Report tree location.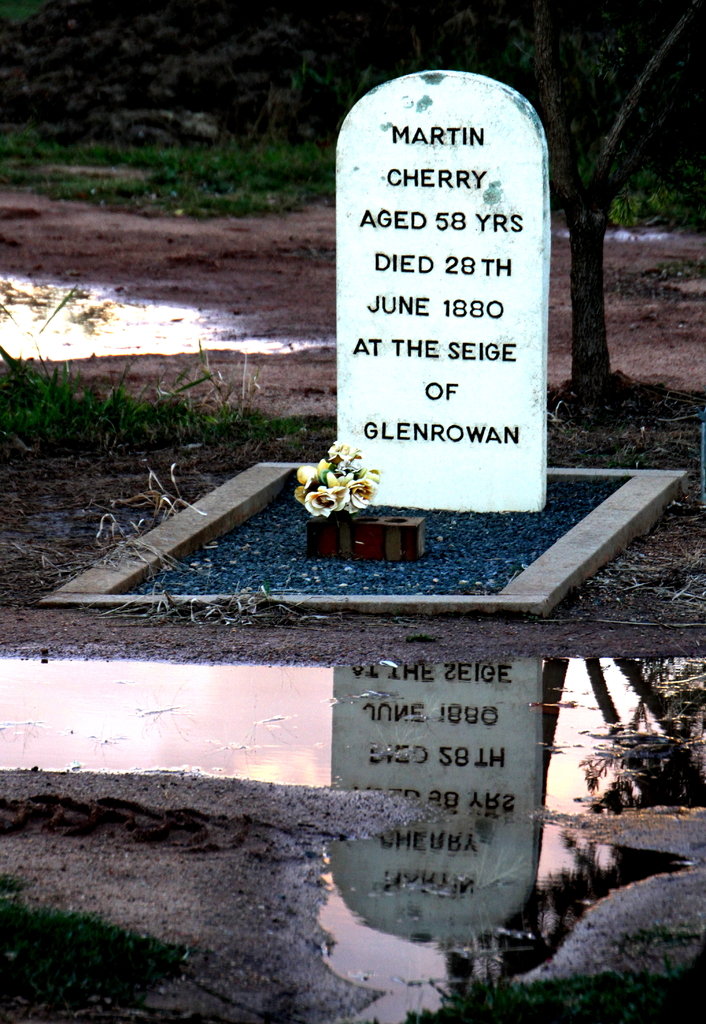
Report: 549/0/691/404.
